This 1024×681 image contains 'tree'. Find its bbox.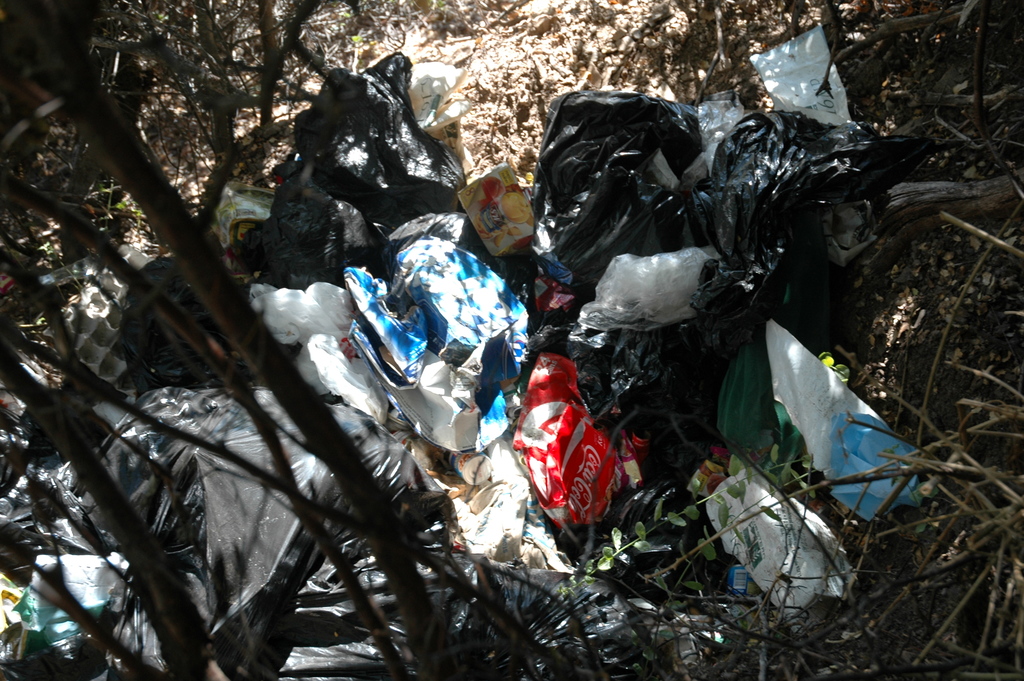
0:0:1023:680.
